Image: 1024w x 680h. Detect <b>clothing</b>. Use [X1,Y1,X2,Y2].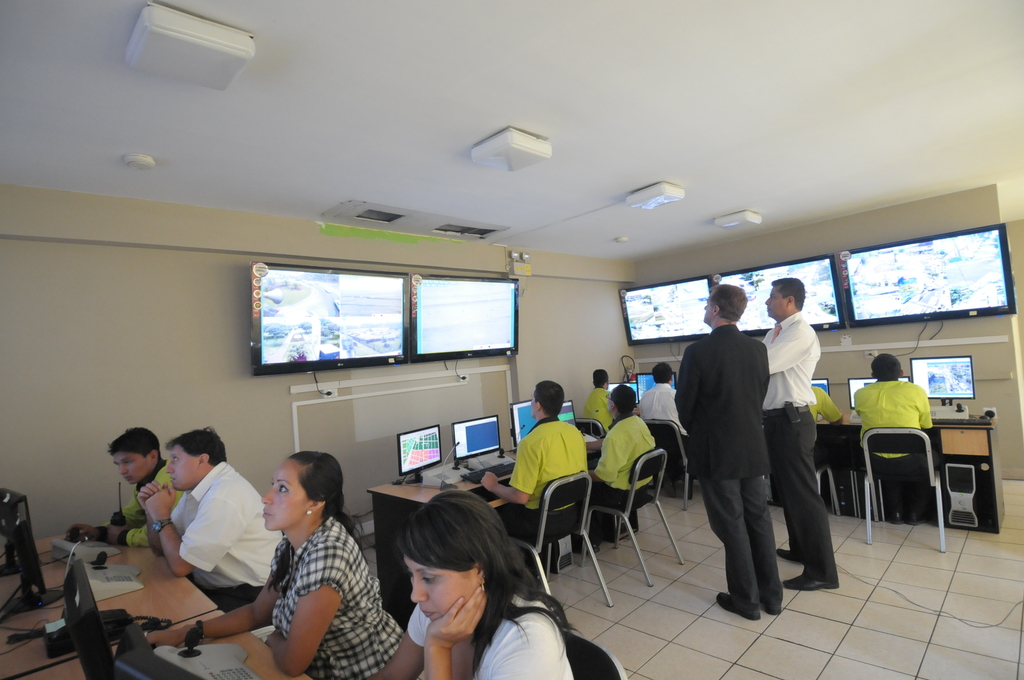
[141,458,268,626].
